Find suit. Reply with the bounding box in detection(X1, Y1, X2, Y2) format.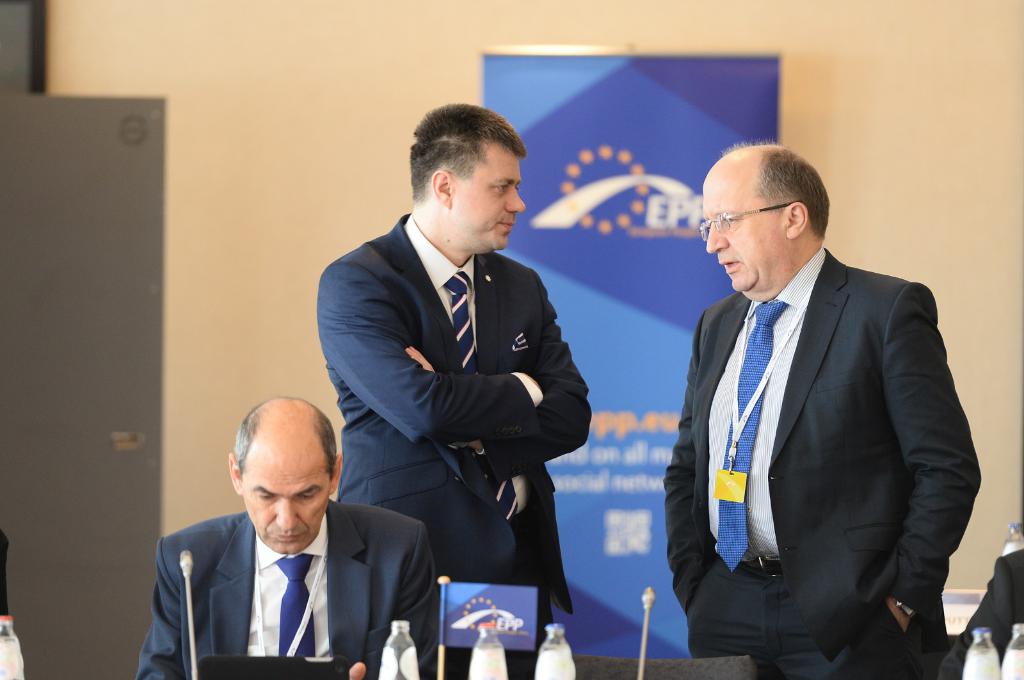
detection(134, 494, 441, 679).
